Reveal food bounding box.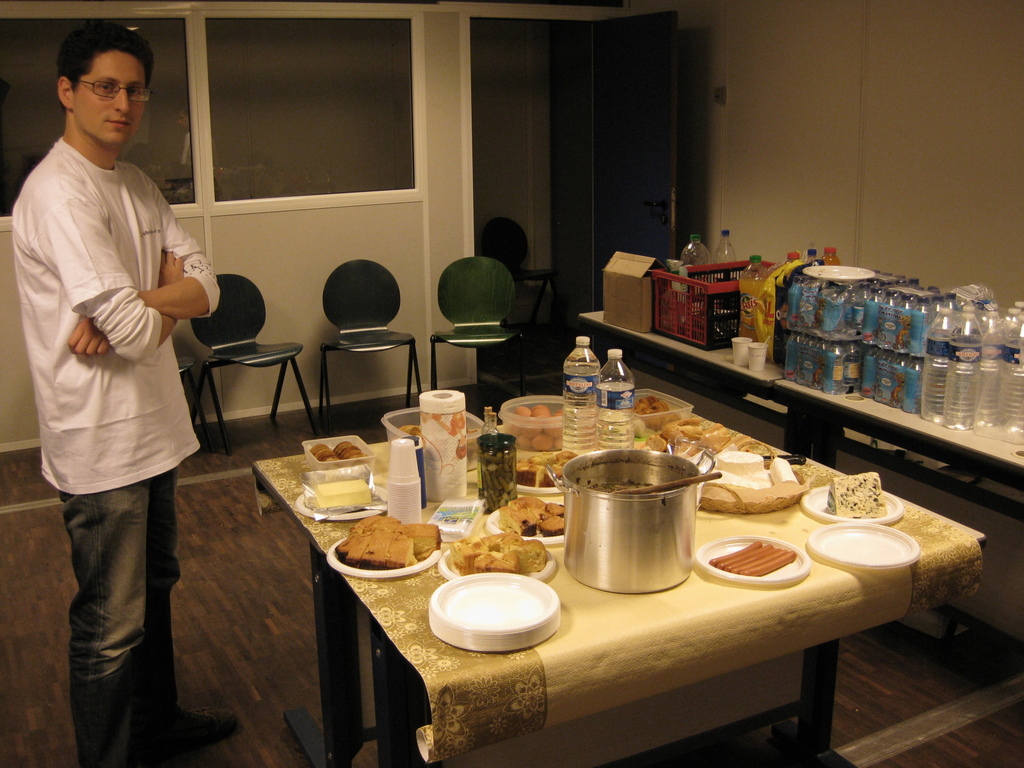
Revealed: [x1=313, y1=482, x2=370, y2=511].
